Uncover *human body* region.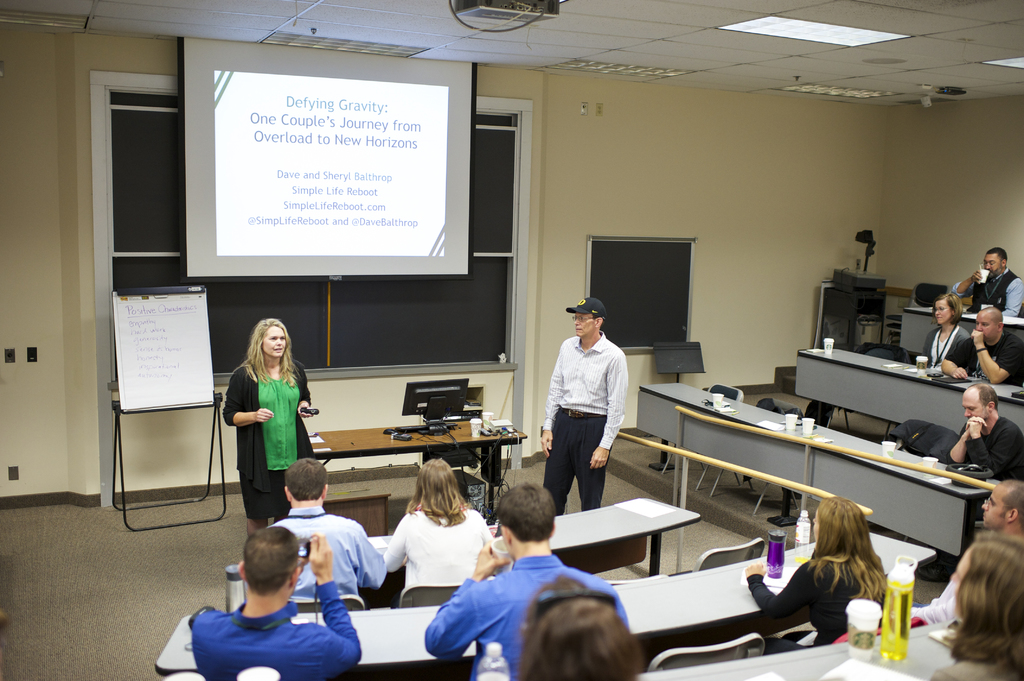
Uncovered: rect(541, 294, 628, 511).
